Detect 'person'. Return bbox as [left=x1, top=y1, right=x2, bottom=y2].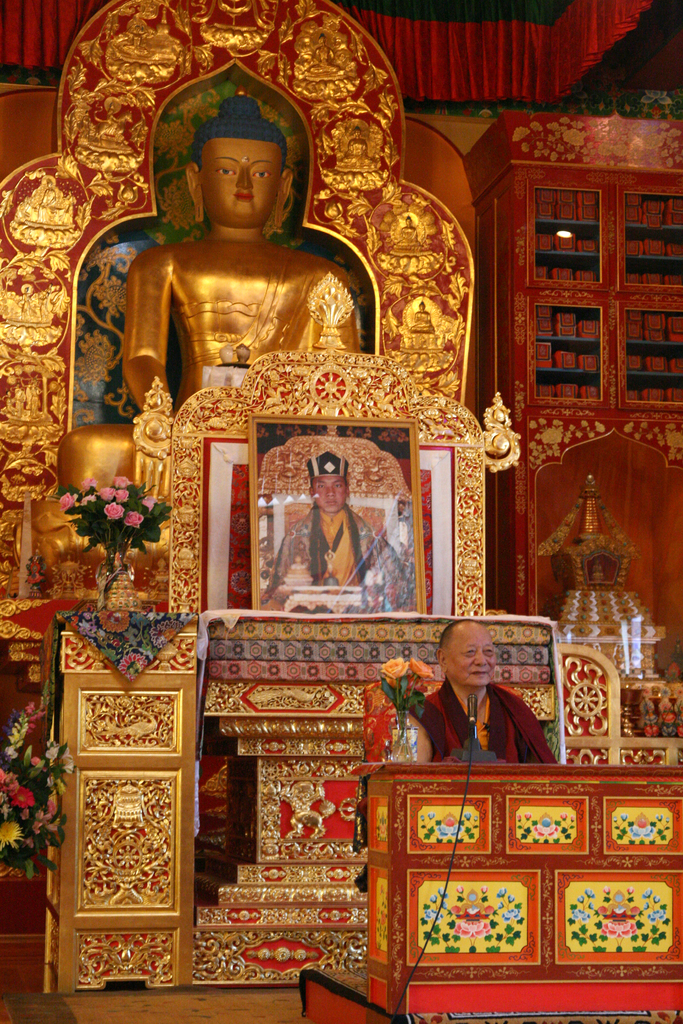
[left=404, top=627, right=559, bottom=769].
